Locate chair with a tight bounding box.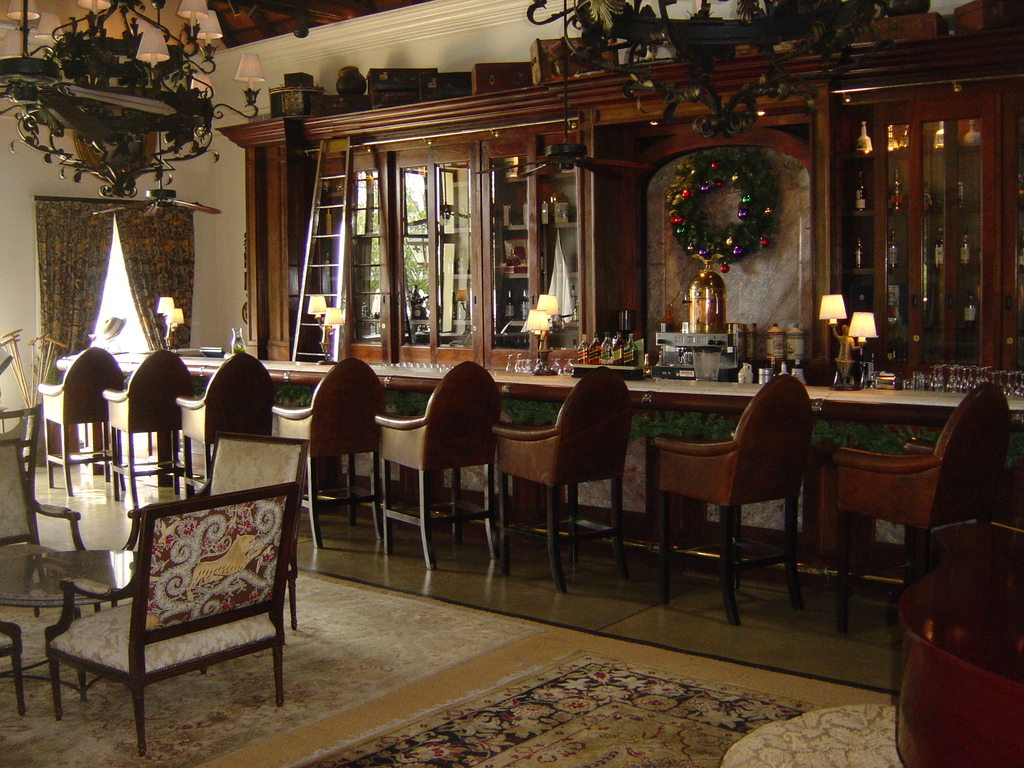
{"x1": 370, "y1": 362, "x2": 506, "y2": 564}.
